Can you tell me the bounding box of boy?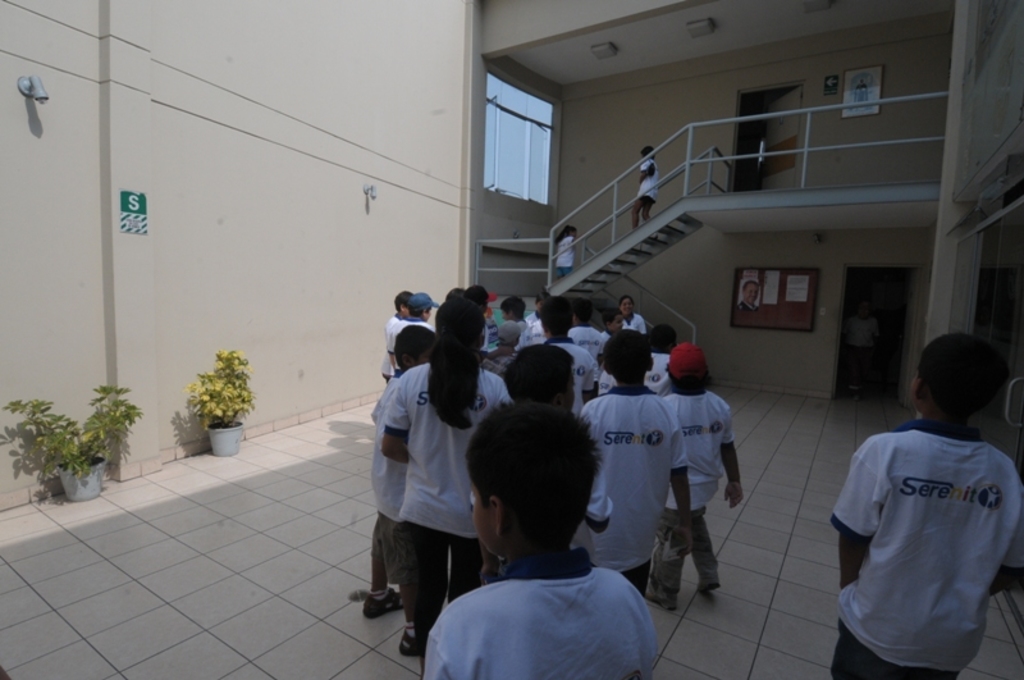
<bbox>632, 143, 660, 229</bbox>.
